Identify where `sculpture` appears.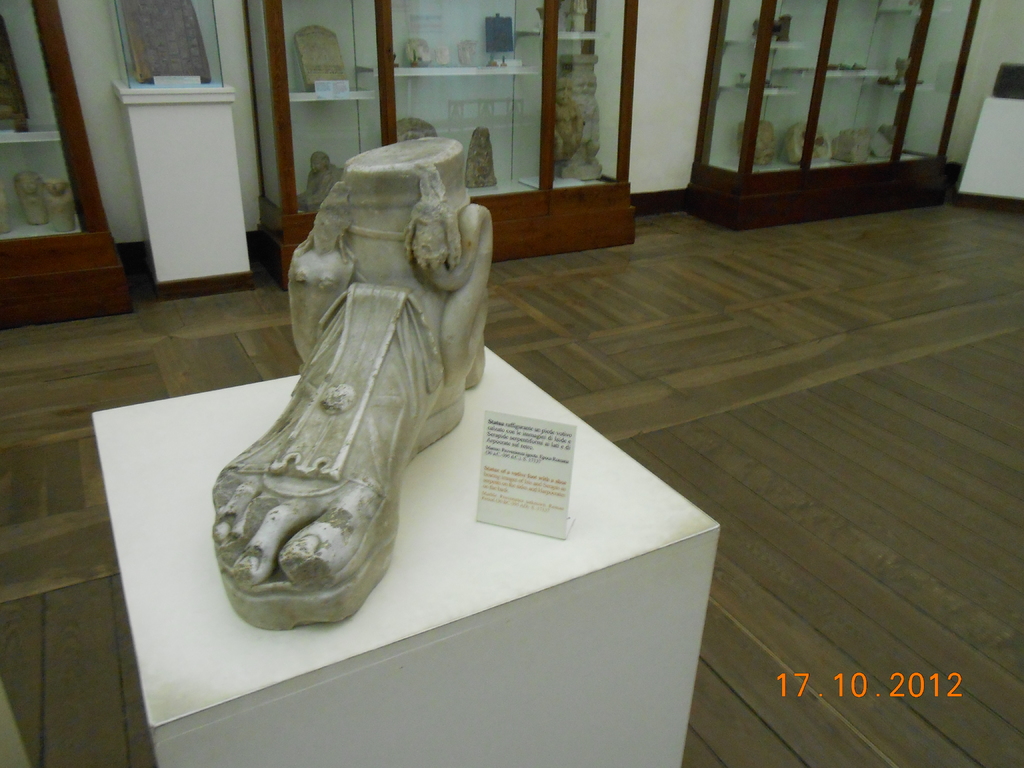
Appears at select_region(551, 76, 586, 180).
